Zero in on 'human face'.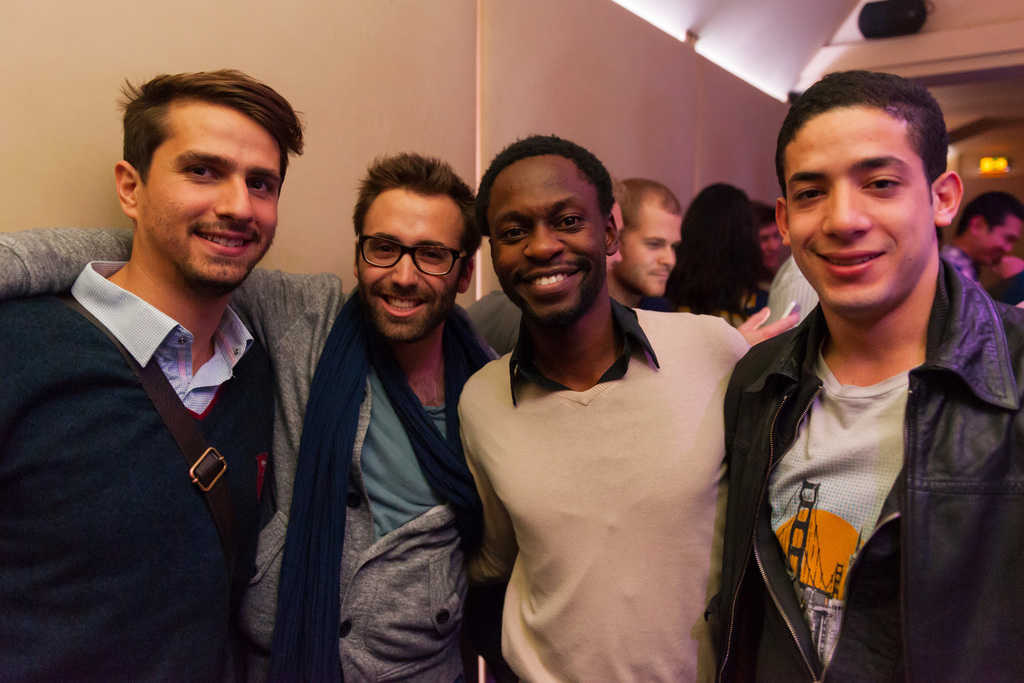
Zeroed in: [x1=362, y1=190, x2=461, y2=342].
